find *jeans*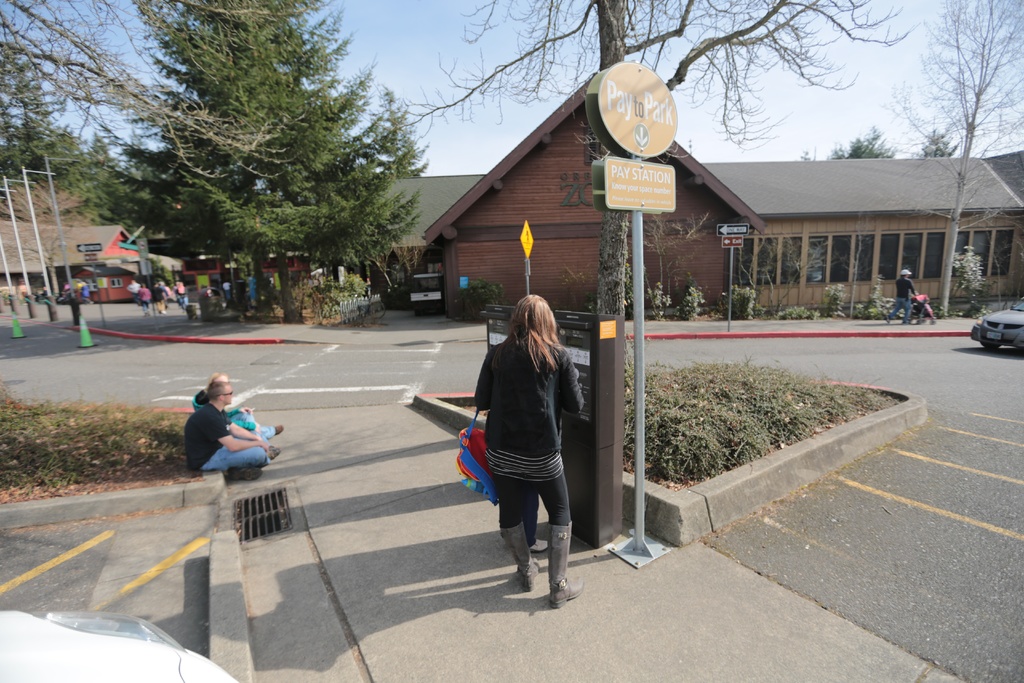
region(230, 409, 280, 436)
